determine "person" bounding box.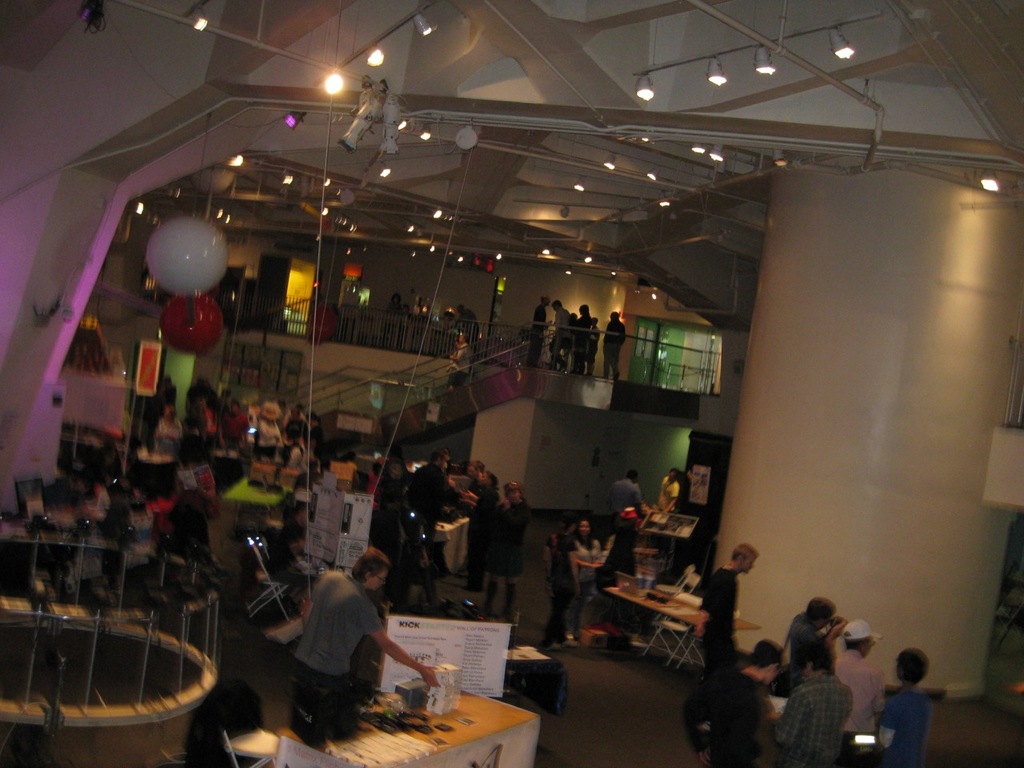
Determined: 264 548 449 740.
